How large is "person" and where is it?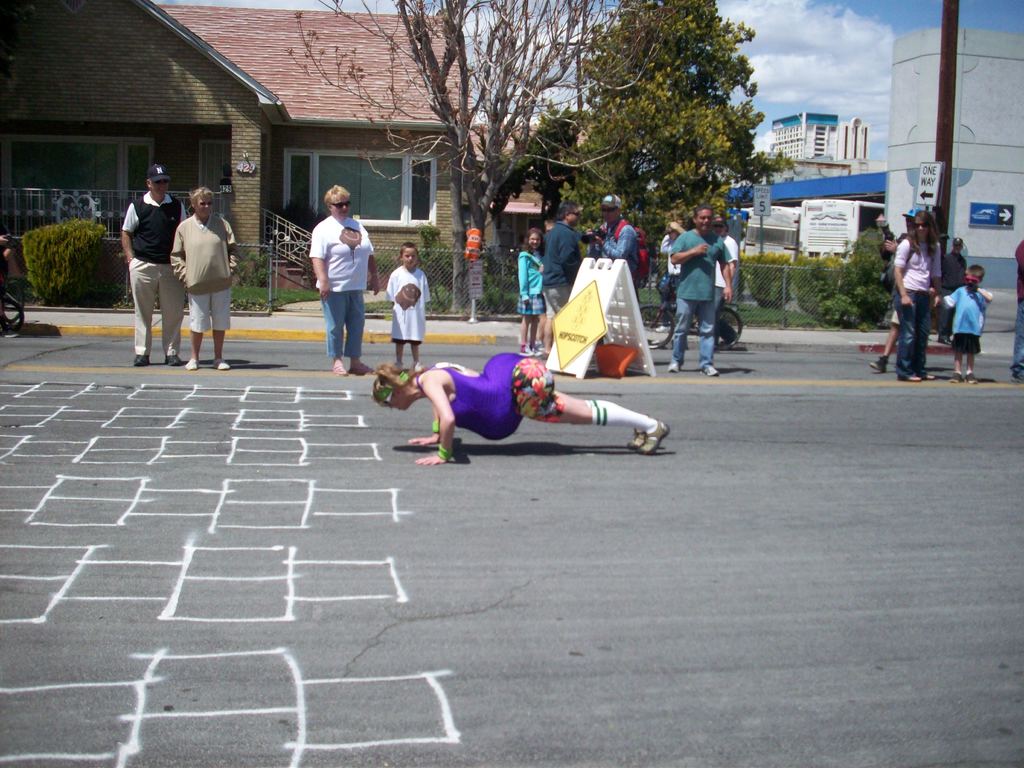
Bounding box: {"left": 539, "top": 204, "right": 591, "bottom": 359}.
